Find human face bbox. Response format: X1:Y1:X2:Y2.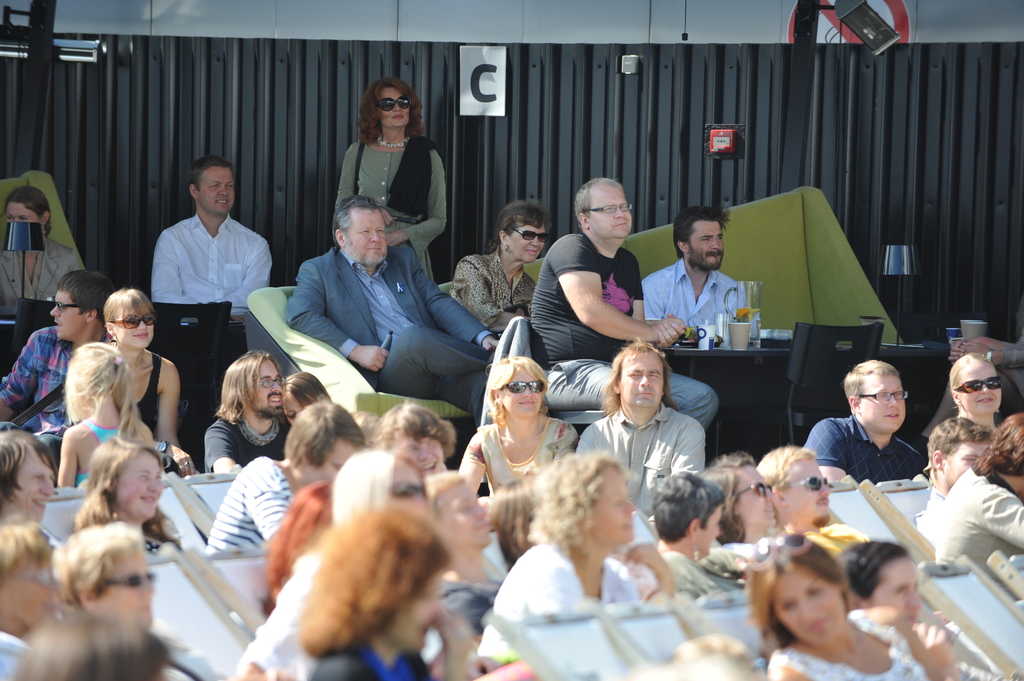
590:186:631:237.
